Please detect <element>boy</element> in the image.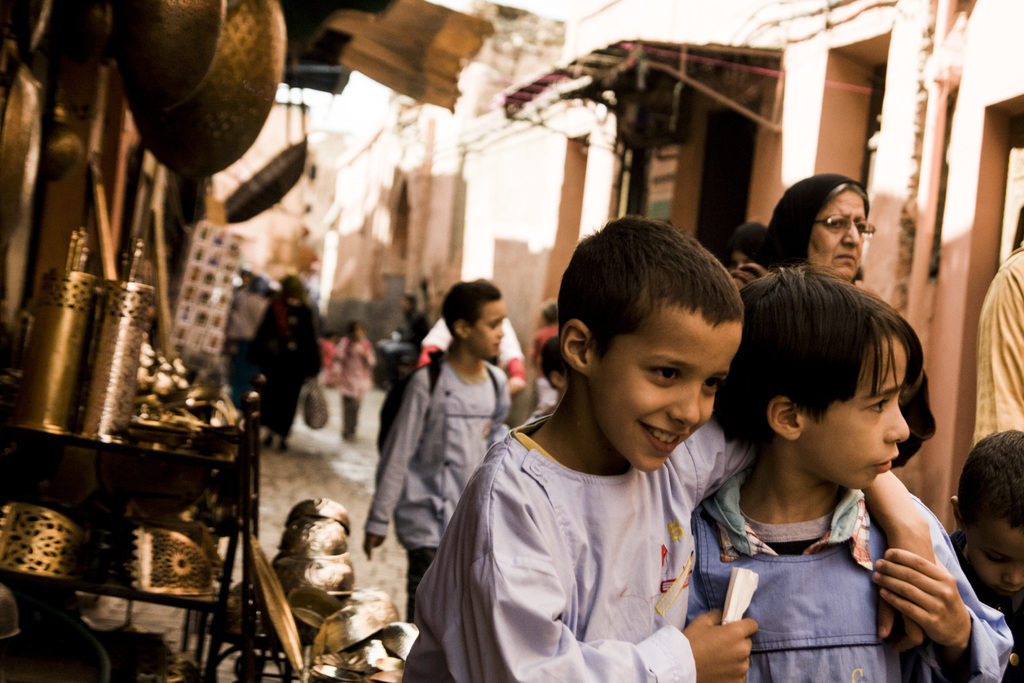
[363, 276, 509, 623].
